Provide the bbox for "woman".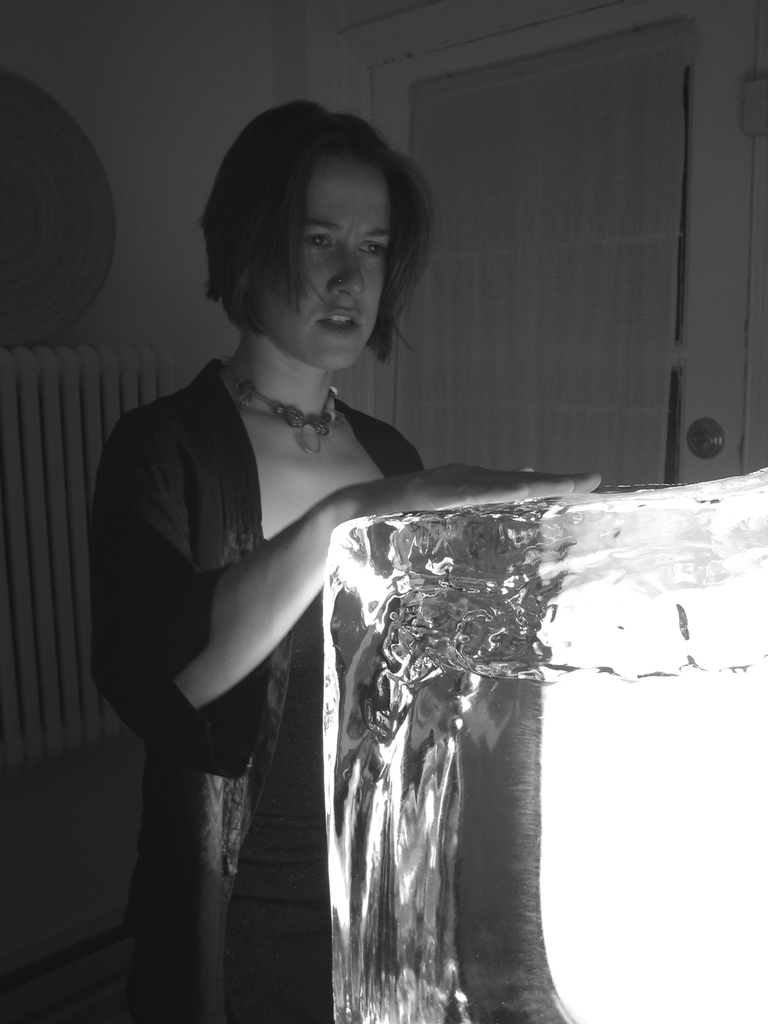
100, 121, 608, 1010.
